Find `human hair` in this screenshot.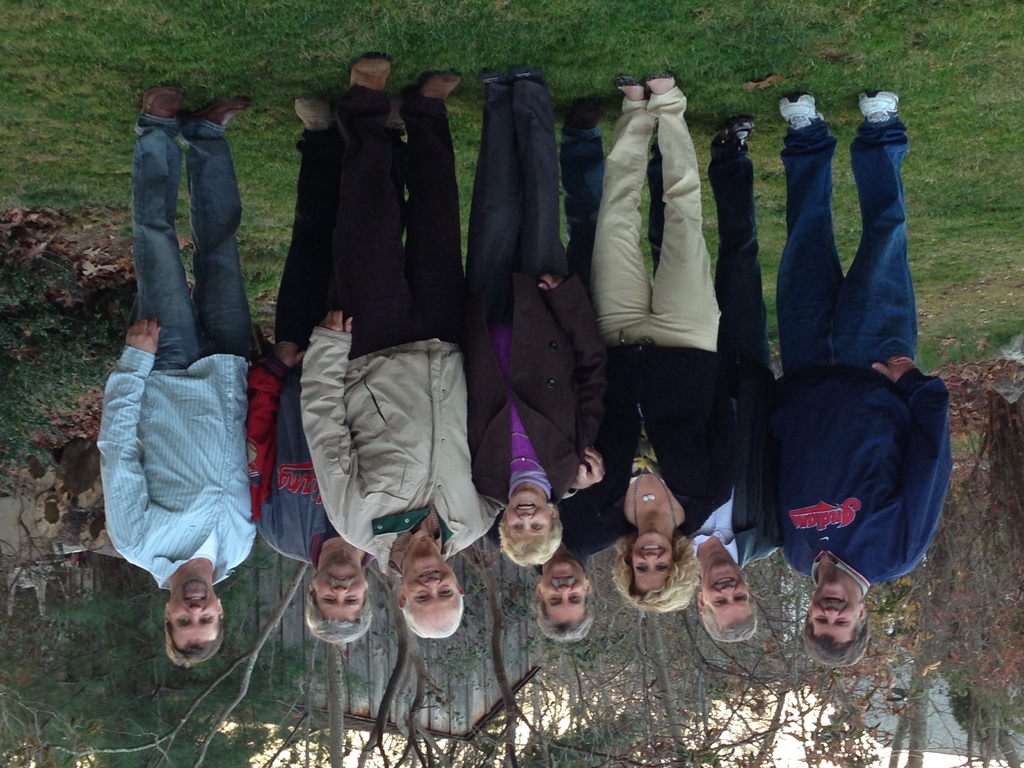
The bounding box for `human hair` is (left=401, top=577, right=461, bottom=641).
